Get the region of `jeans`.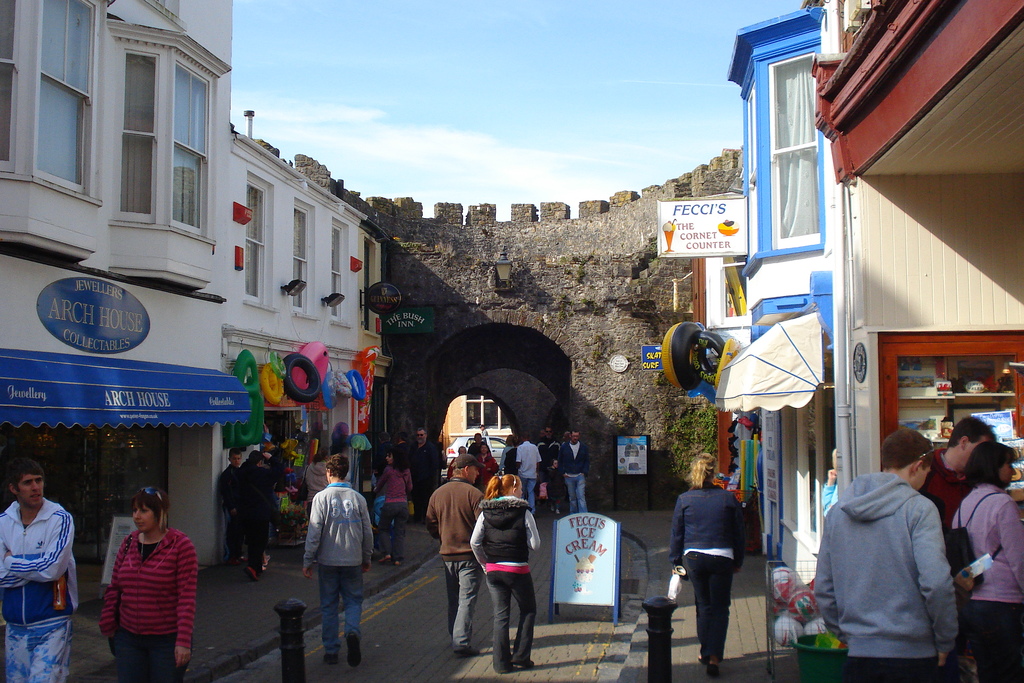
region(523, 478, 536, 516).
